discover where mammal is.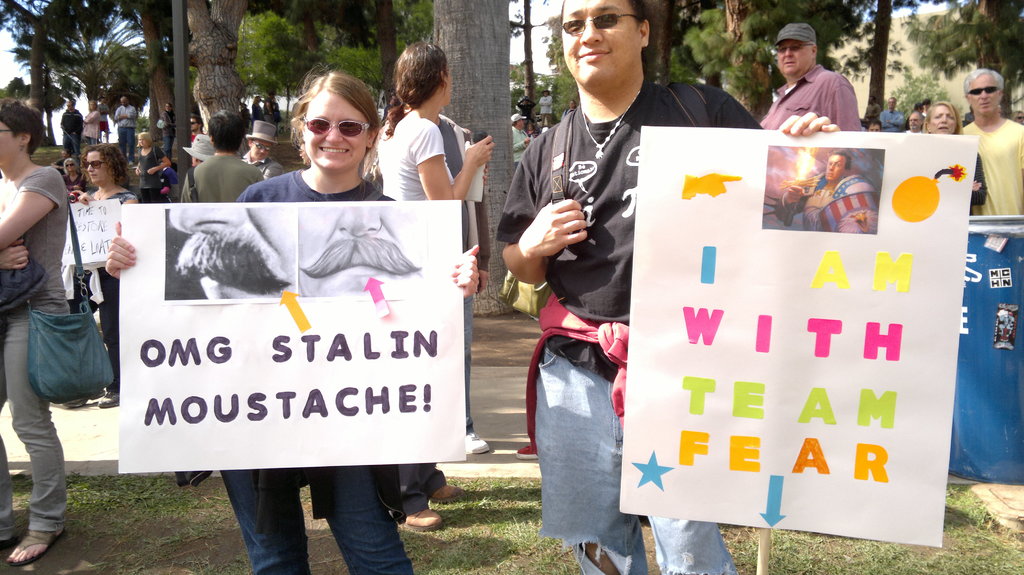
Discovered at (881,94,905,131).
